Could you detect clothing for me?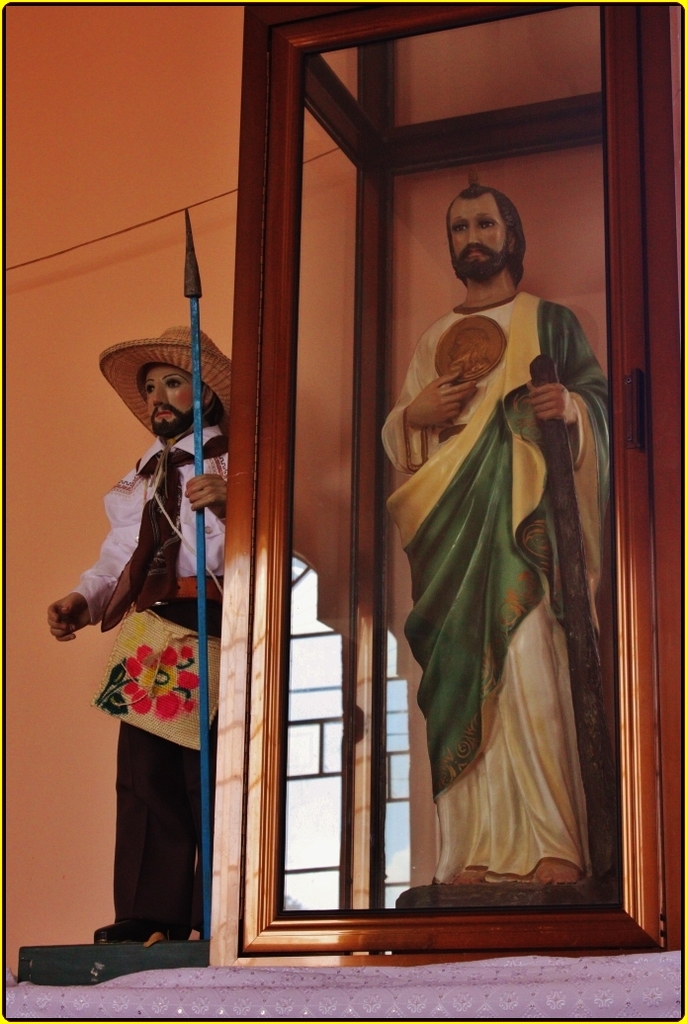
Detection result: (x1=368, y1=246, x2=612, y2=903).
